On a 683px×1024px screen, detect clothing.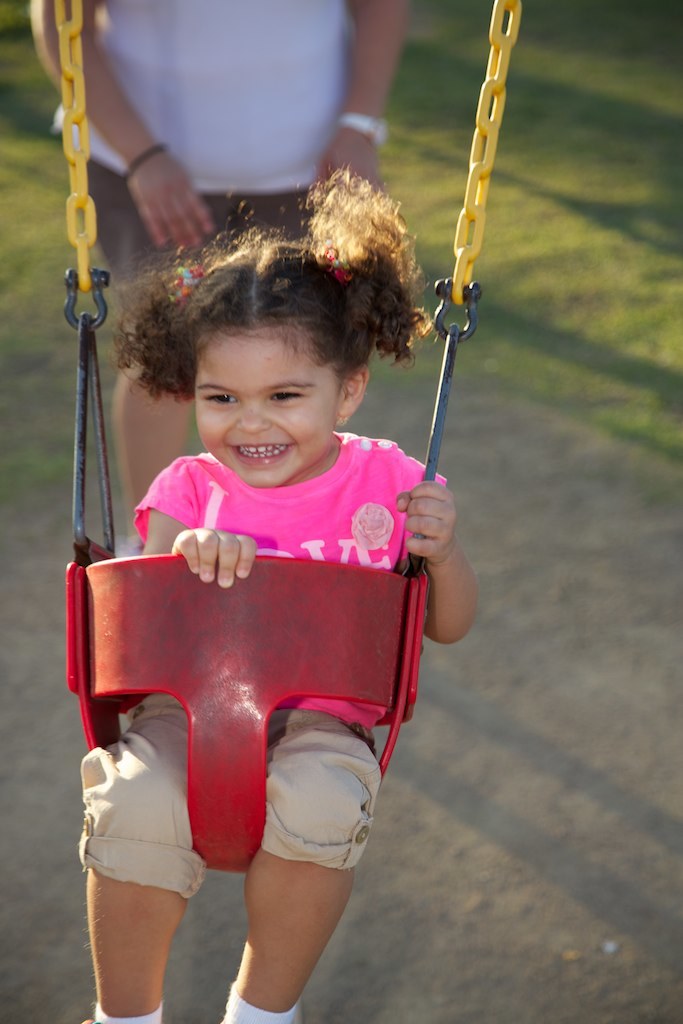
l=101, t=449, r=454, b=876.
